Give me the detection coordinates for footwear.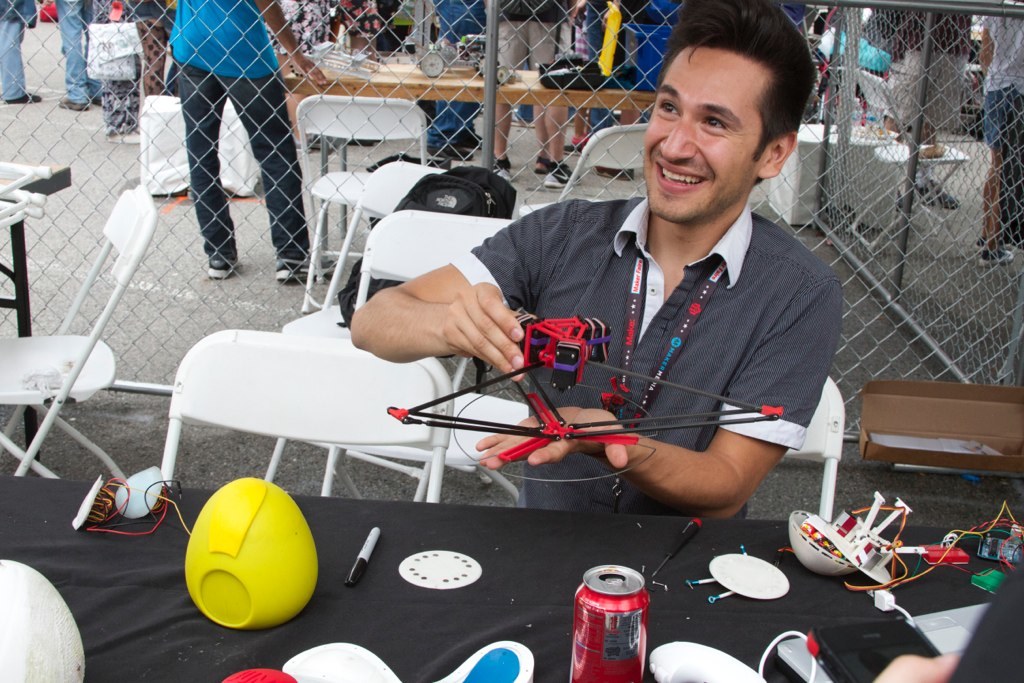
bbox(208, 261, 239, 282).
